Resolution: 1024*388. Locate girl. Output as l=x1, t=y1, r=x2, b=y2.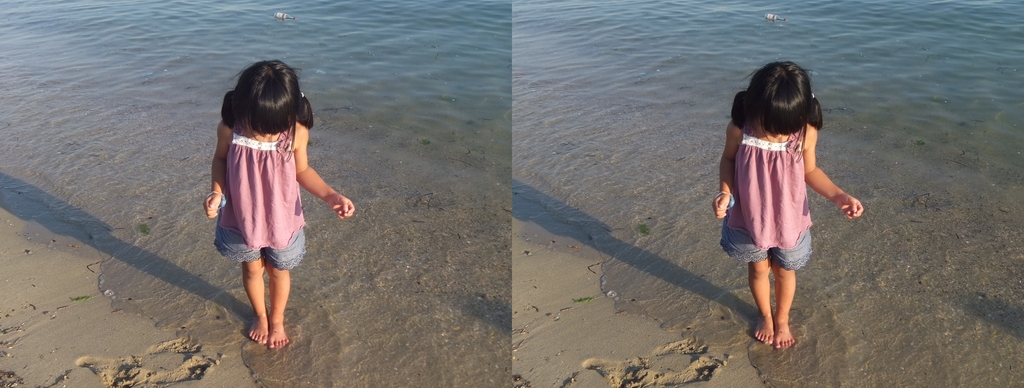
l=717, t=61, r=863, b=353.
